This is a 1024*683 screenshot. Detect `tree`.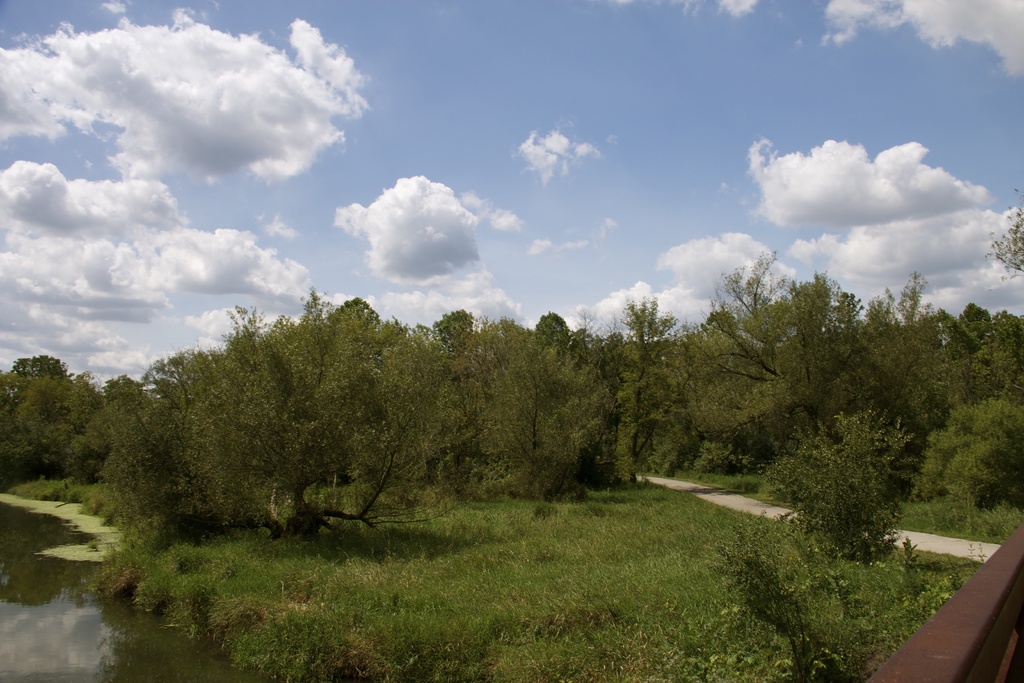
l=985, t=191, r=1023, b=282.
